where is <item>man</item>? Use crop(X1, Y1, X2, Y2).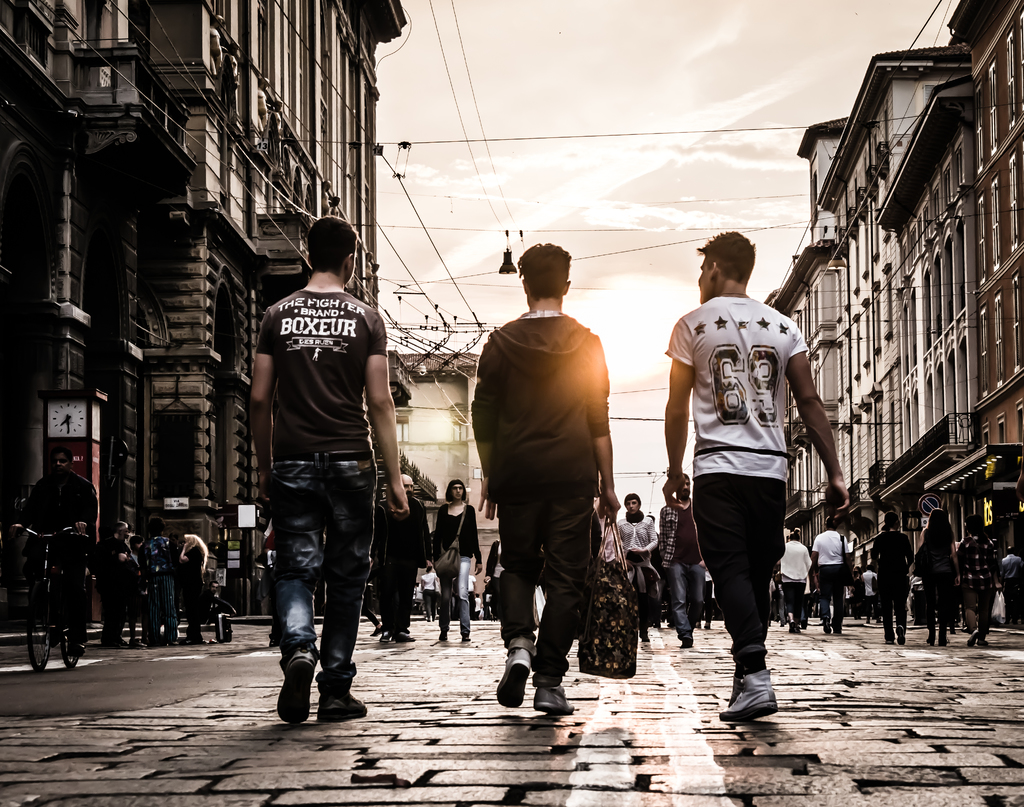
crop(11, 444, 97, 648).
